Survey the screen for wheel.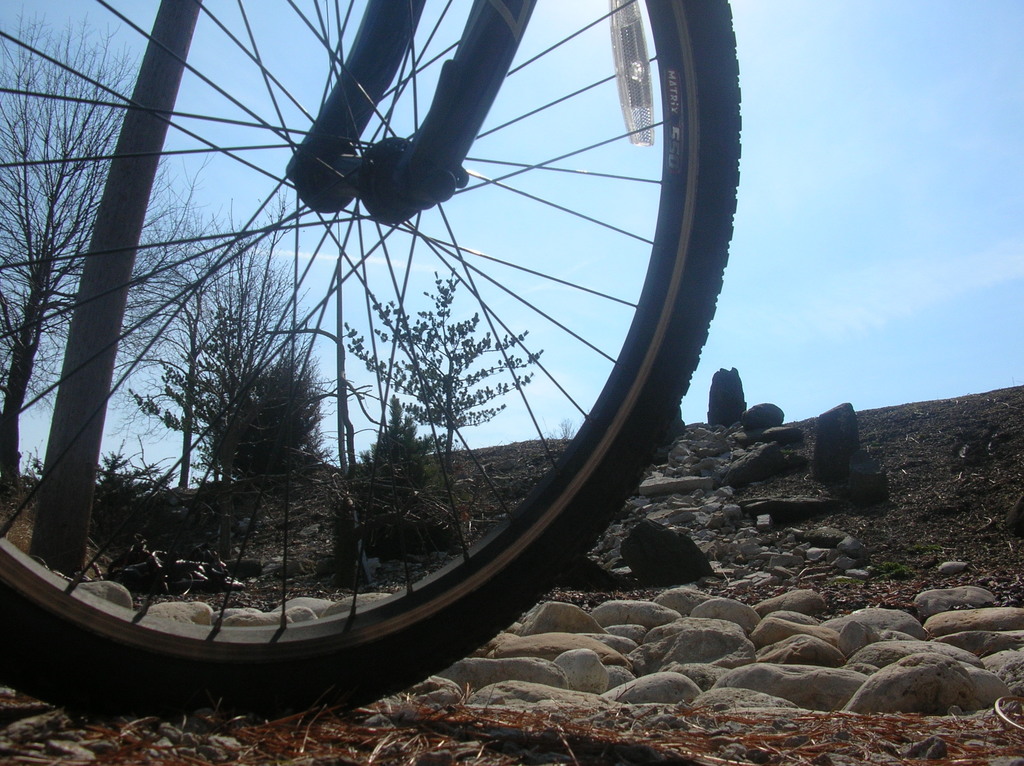
Survey found: left=9, top=5, right=691, bottom=711.
